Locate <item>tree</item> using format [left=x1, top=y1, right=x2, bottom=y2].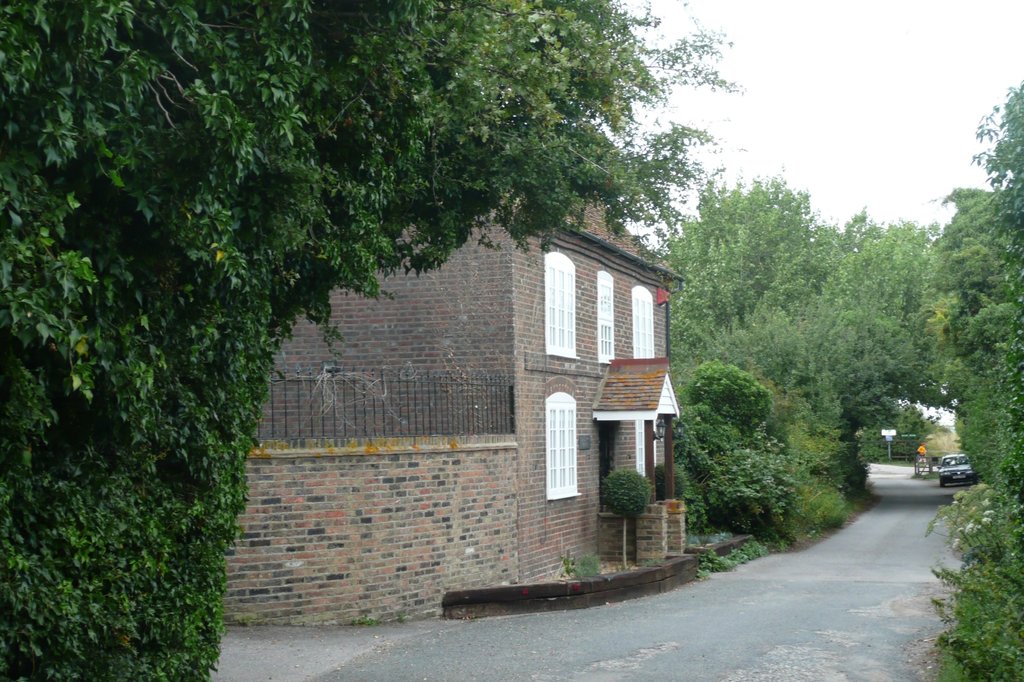
[left=29, top=3, right=745, bottom=613].
